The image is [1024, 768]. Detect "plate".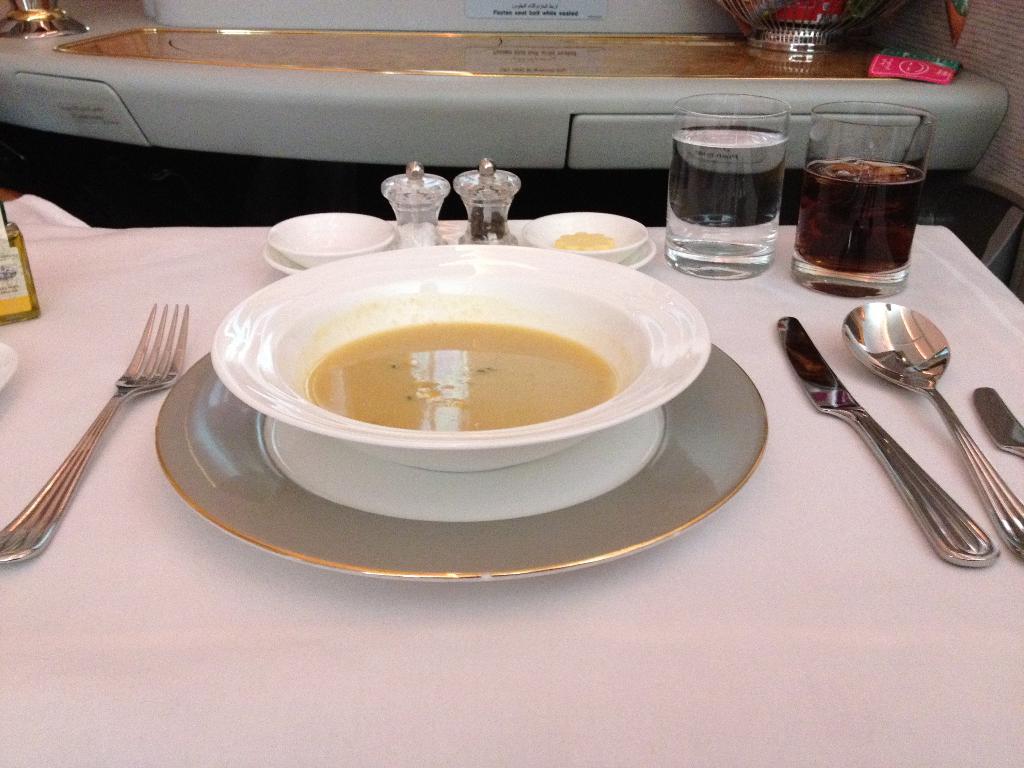
Detection: <region>207, 239, 692, 444</region>.
